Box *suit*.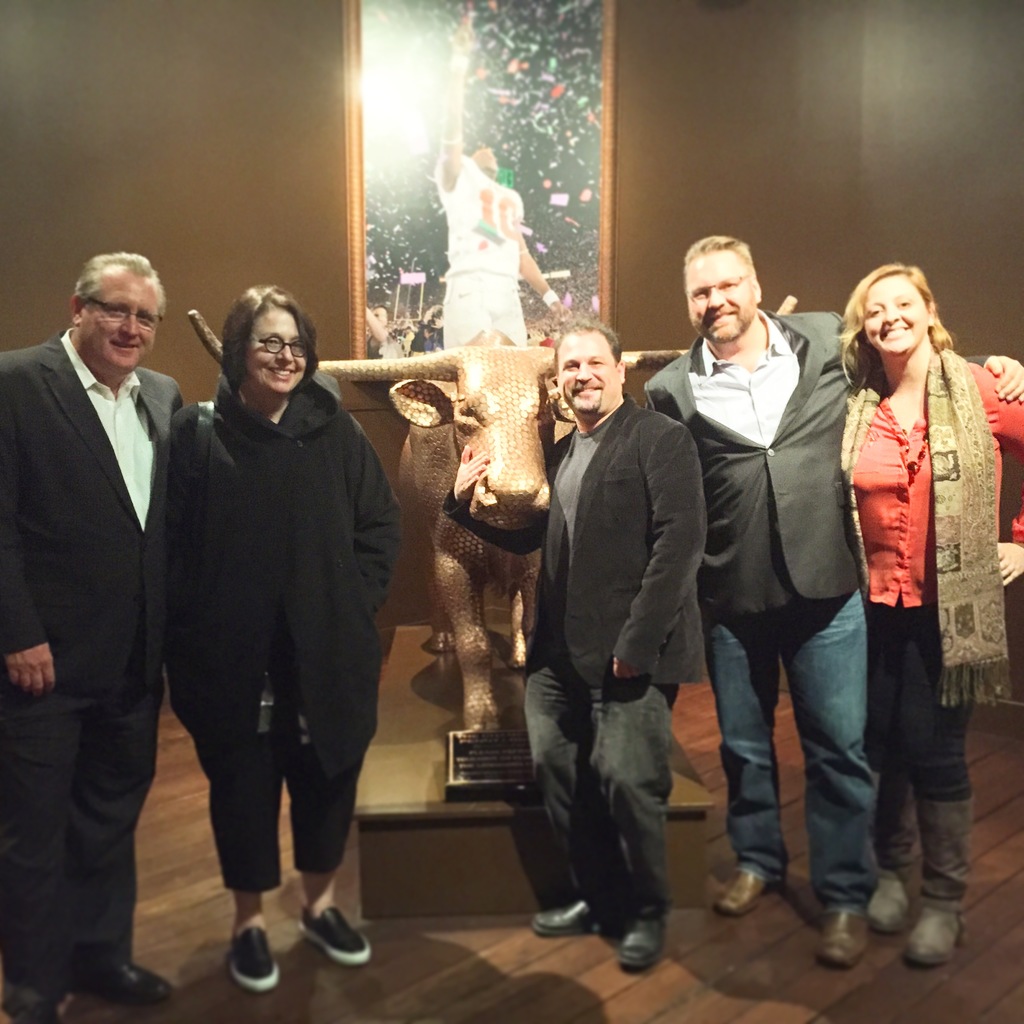
bbox=[511, 396, 707, 682].
